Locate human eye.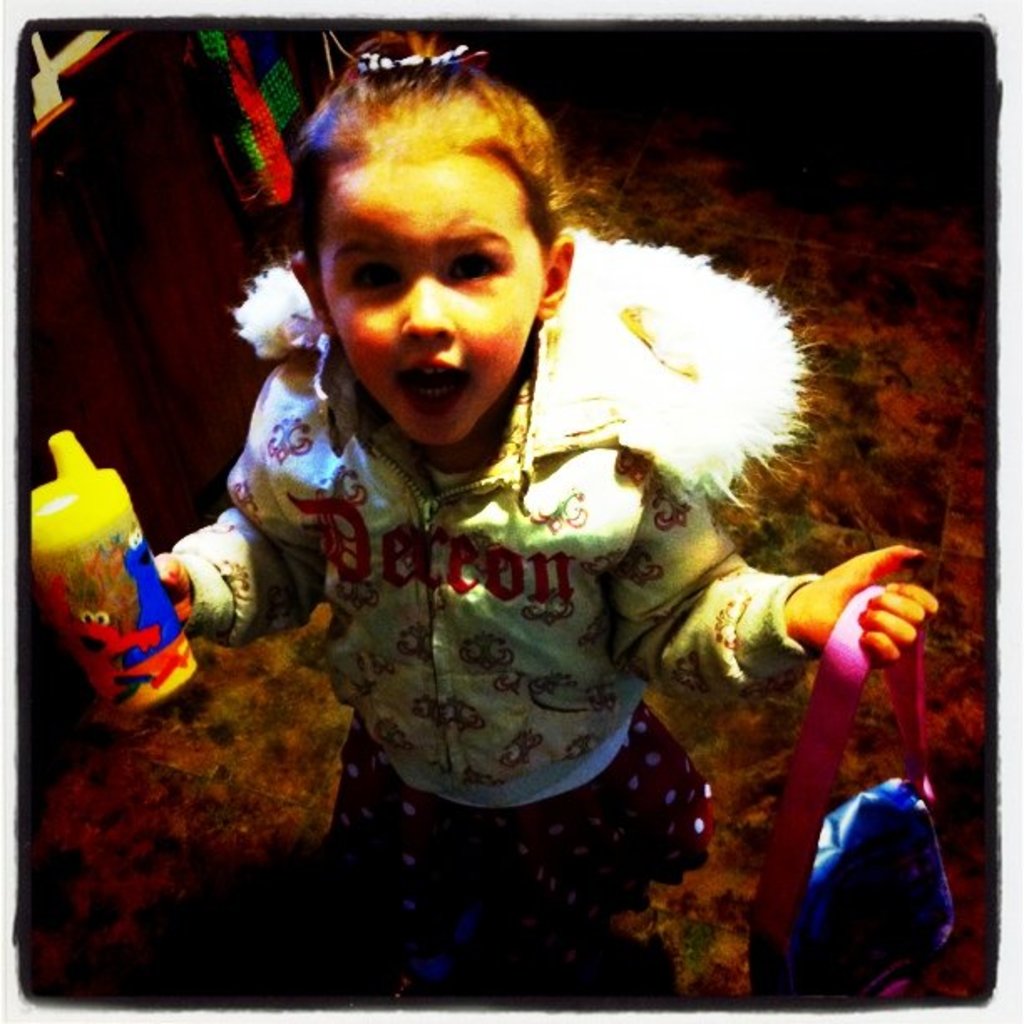
Bounding box: region(452, 249, 497, 284).
